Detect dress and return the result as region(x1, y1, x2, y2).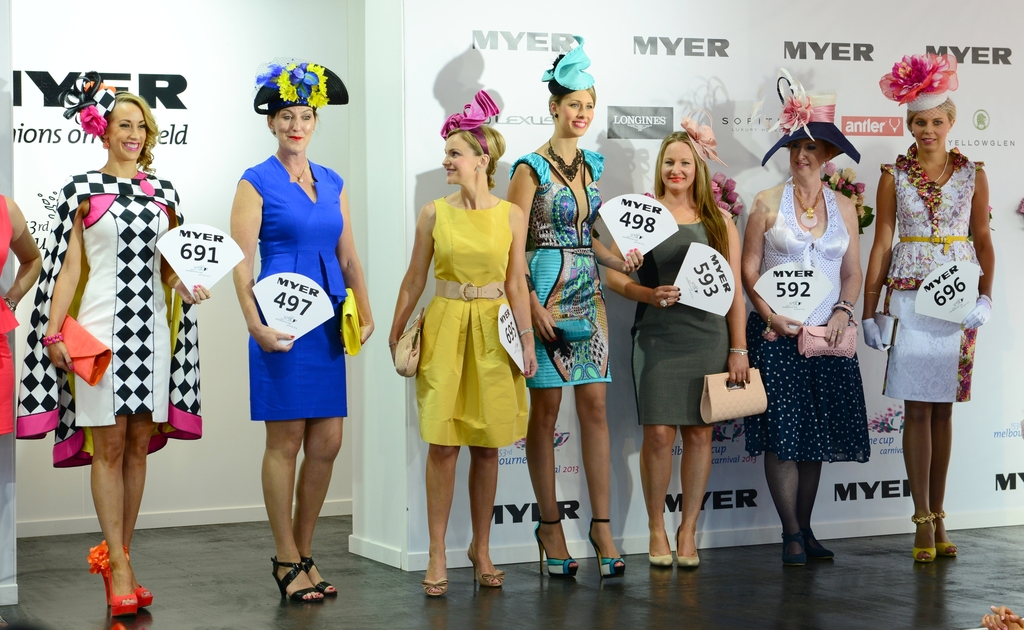
region(76, 173, 168, 426).
